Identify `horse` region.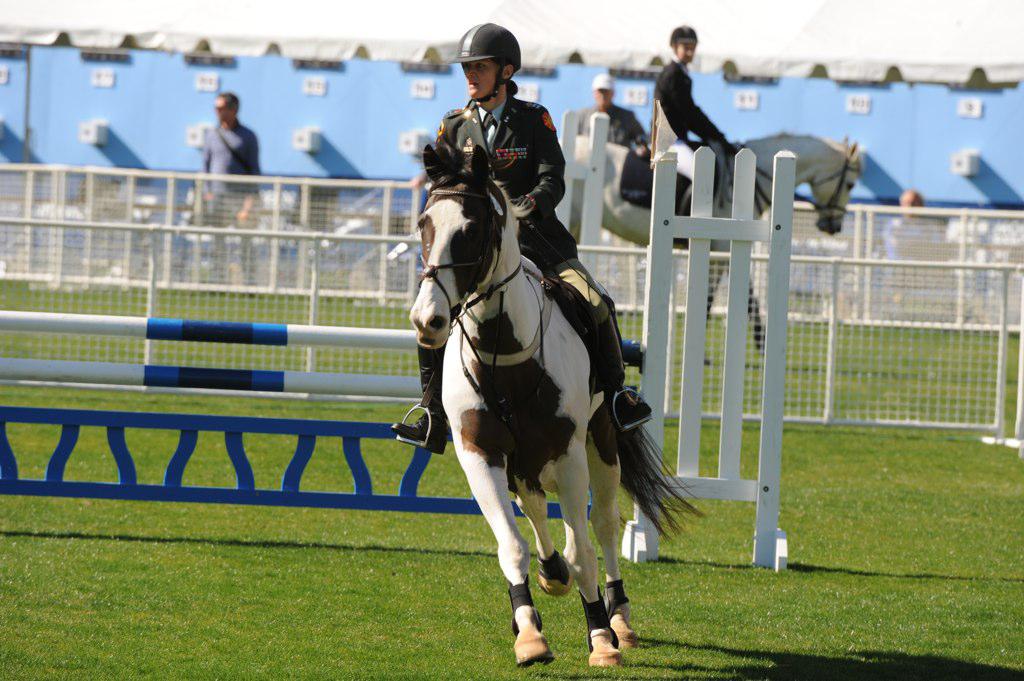
Region: {"x1": 568, "y1": 134, "x2": 863, "y2": 348}.
